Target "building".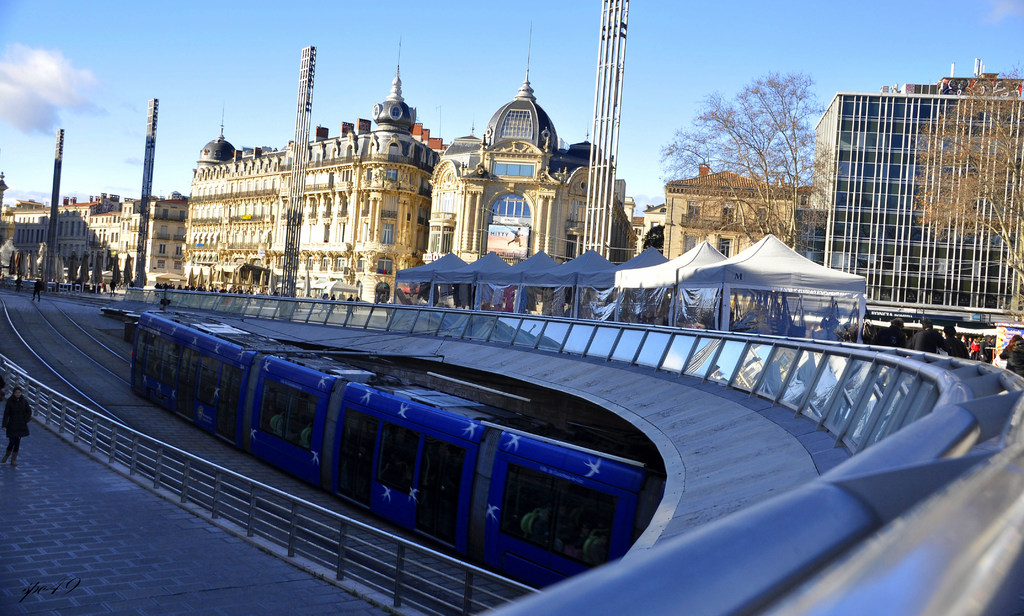
Target region: Rect(623, 199, 664, 260).
